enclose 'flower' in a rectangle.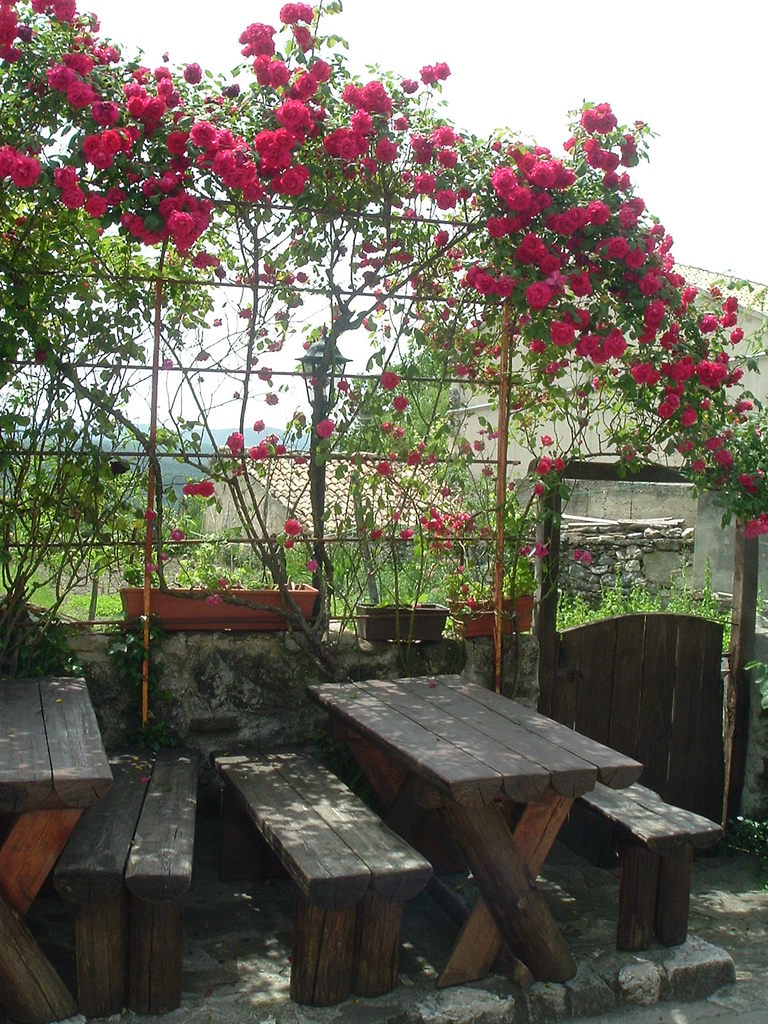
l=420, t=63, r=447, b=85.
